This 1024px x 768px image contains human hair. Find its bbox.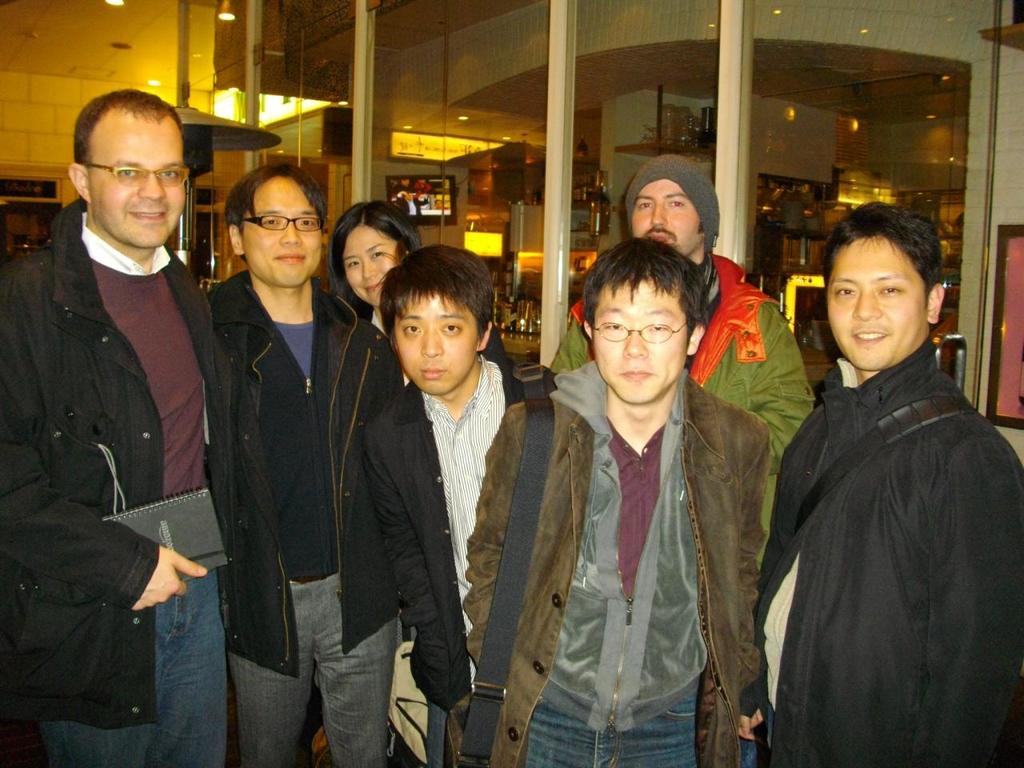
left=221, top=158, right=327, bottom=236.
